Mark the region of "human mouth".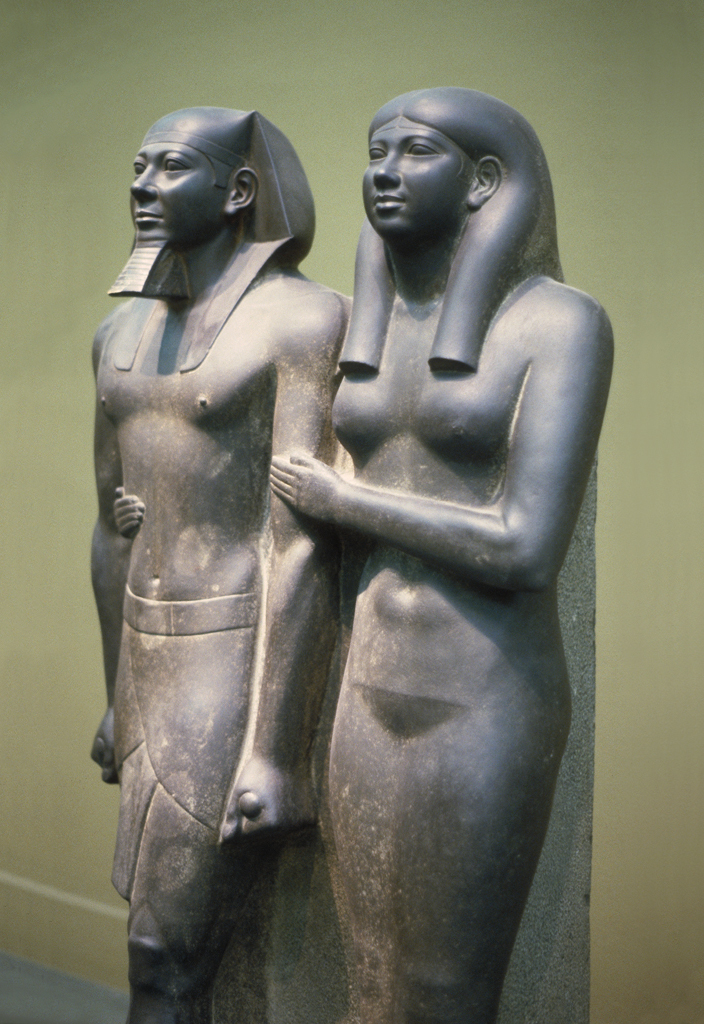
Region: 130:205:174:226.
